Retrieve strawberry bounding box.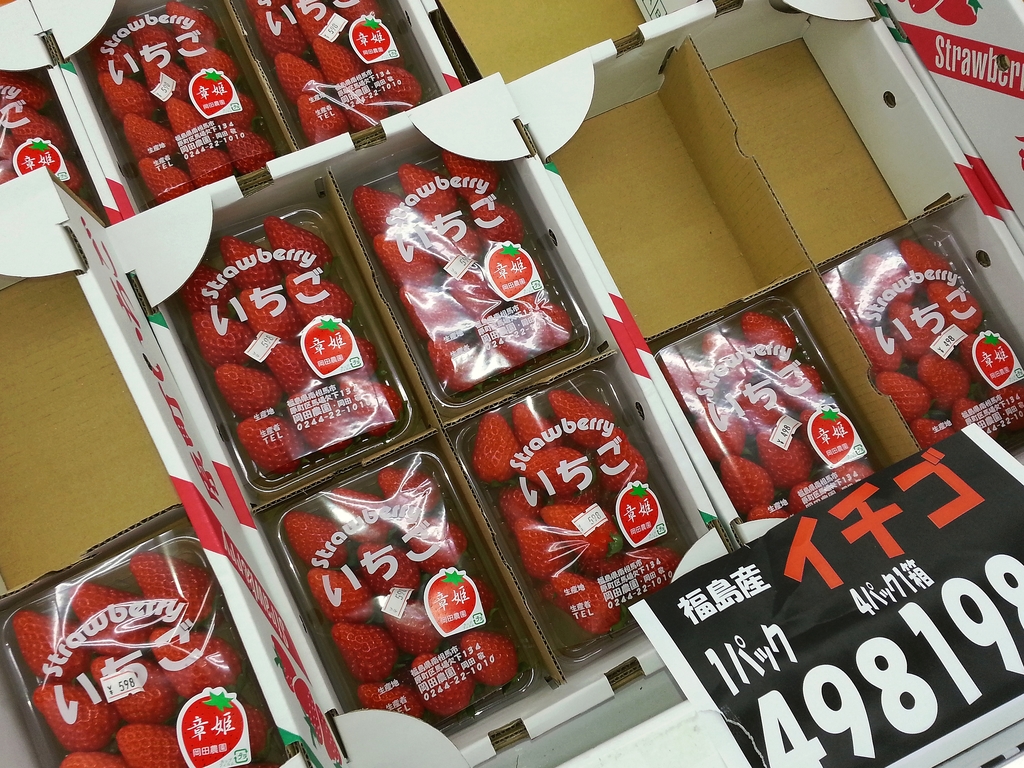
Bounding box: 180 694 246 767.
